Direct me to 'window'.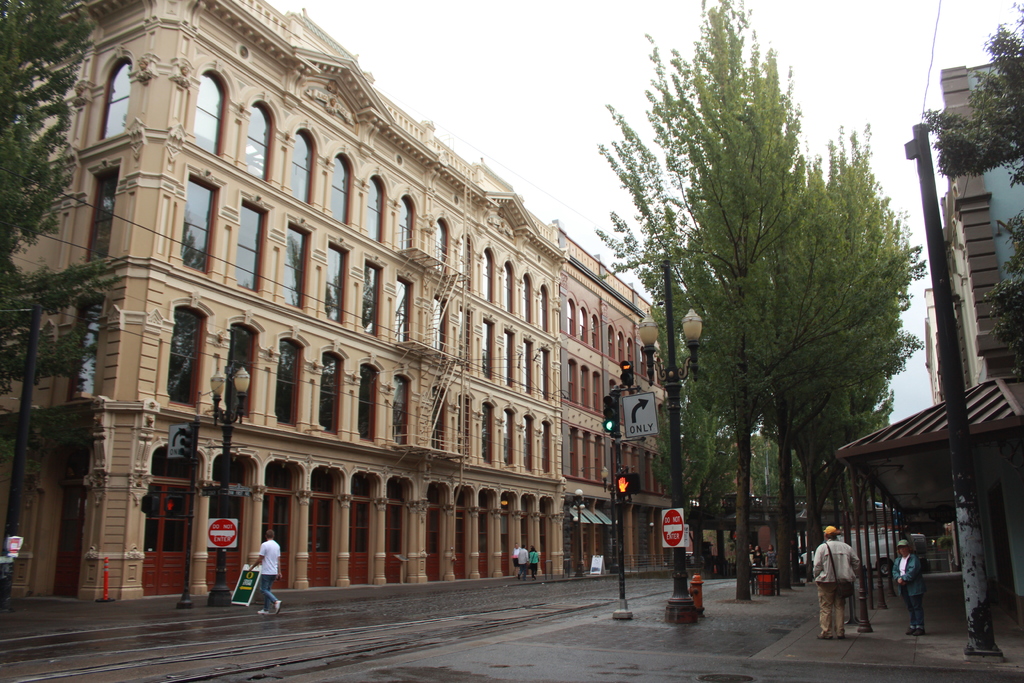
Direction: 483,400,491,463.
